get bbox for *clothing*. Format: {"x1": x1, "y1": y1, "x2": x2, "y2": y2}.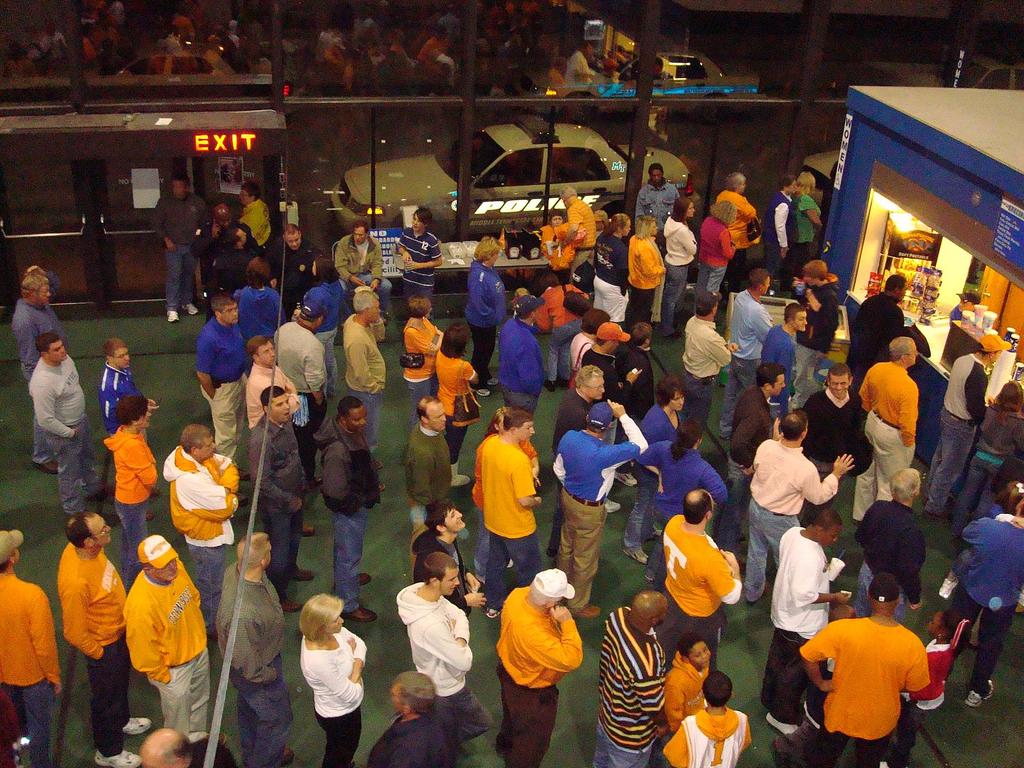
{"x1": 620, "y1": 338, "x2": 653, "y2": 419}.
